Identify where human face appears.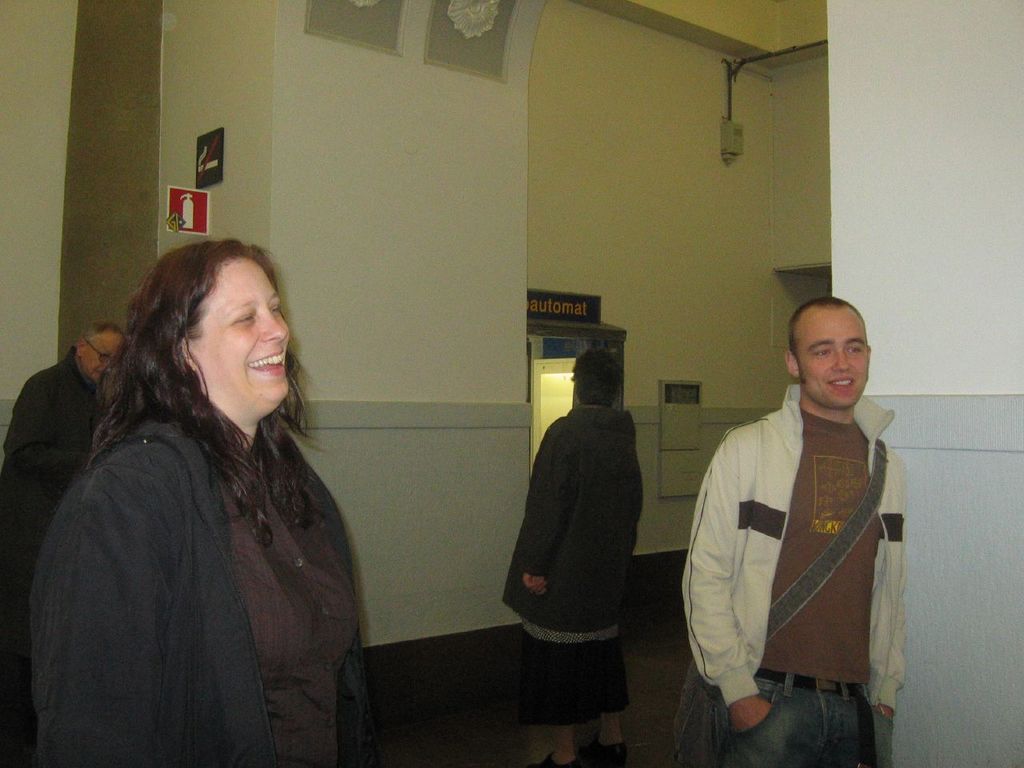
Appears at rect(801, 306, 870, 410).
